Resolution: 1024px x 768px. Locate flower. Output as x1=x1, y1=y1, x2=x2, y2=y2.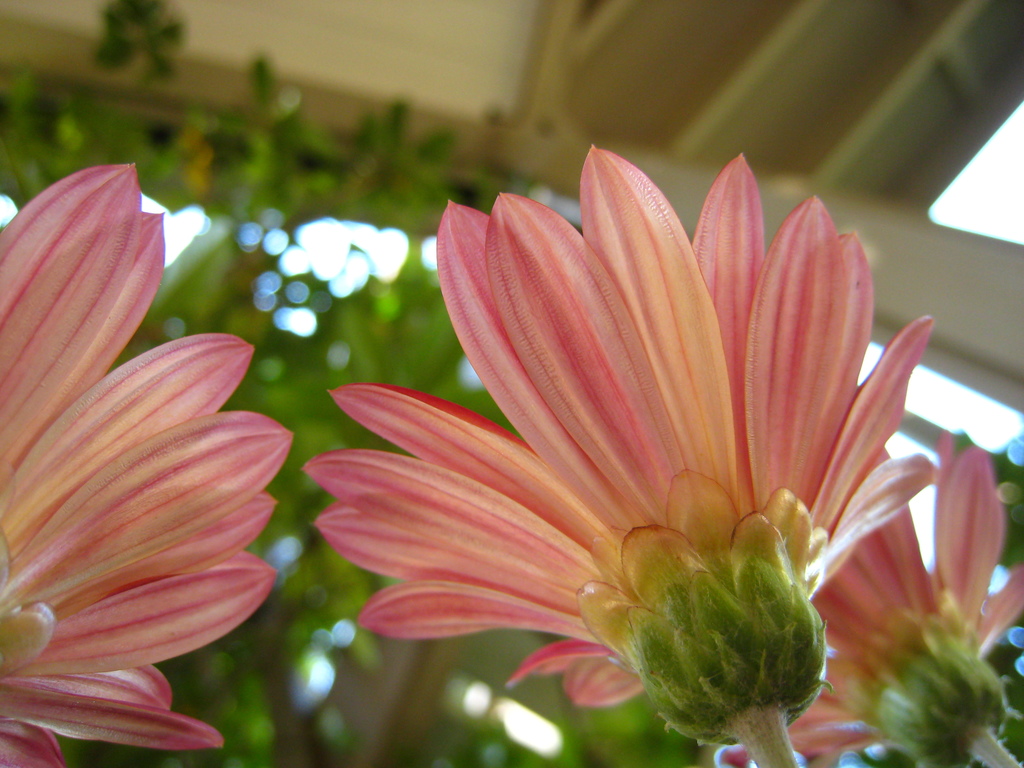
x1=0, y1=159, x2=298, y2=767.
